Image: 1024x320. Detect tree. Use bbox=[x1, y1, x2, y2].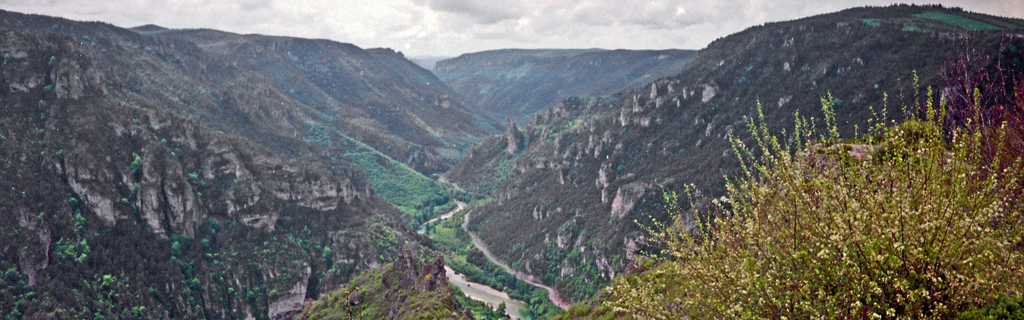
bbox=[557, 68, 1023, 319].
